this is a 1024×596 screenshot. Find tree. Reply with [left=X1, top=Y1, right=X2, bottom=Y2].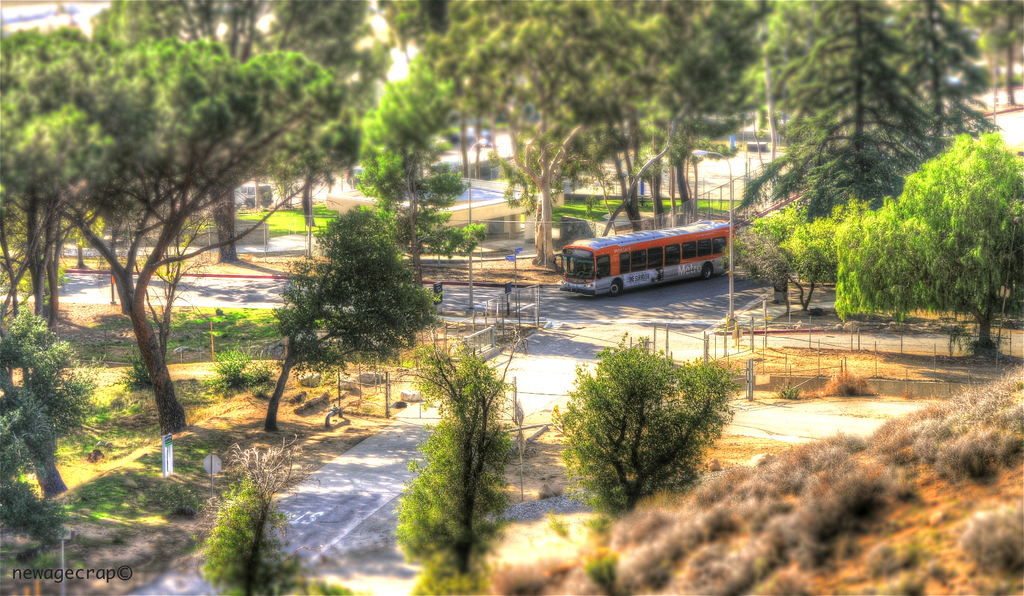
[left=570, top=336, right=730, bottom=516].
